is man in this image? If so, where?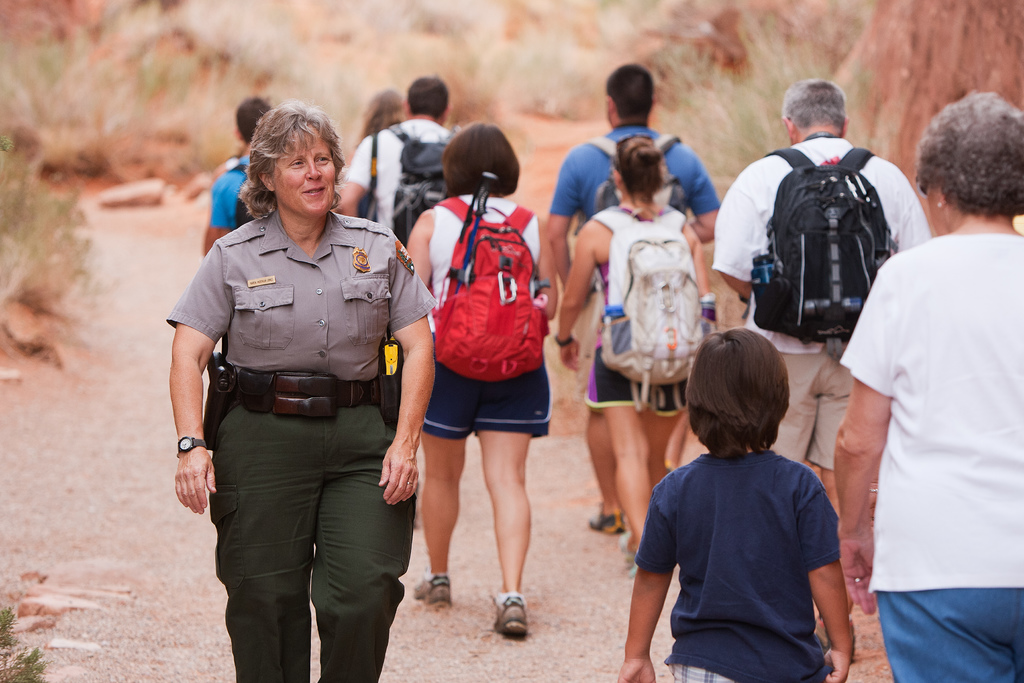
Yes, at (x1=335, y1=74, x2=459, y2=239).
